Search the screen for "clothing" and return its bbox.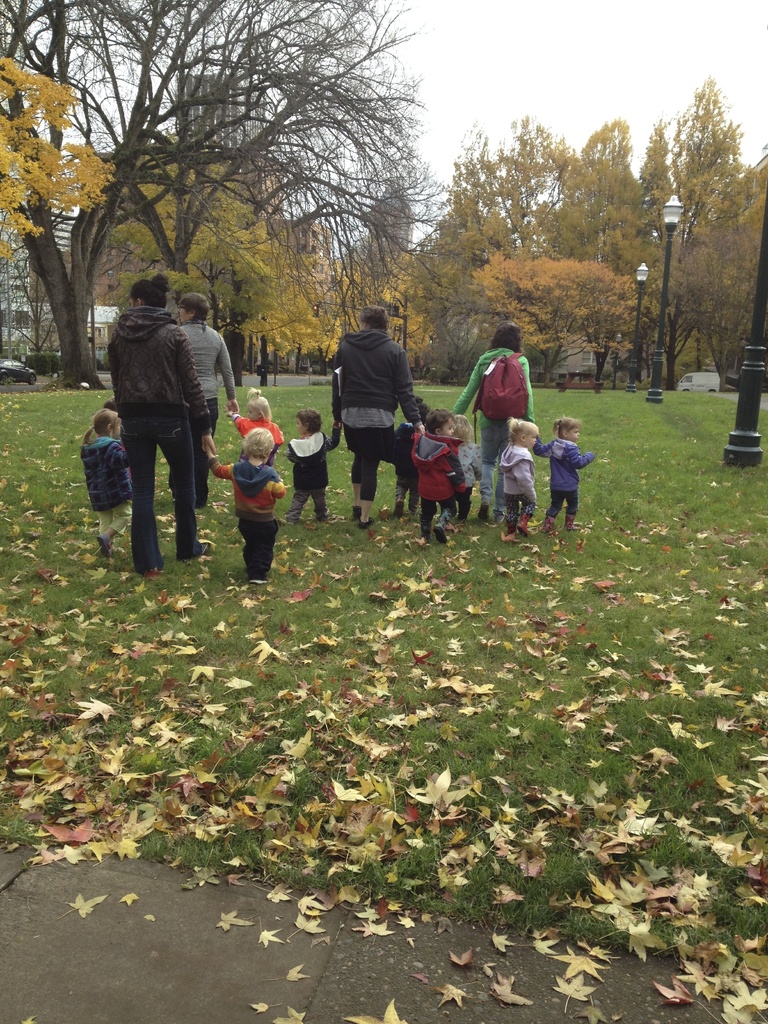
Found: x1=179, y1=323, x2=224, y2=502.
